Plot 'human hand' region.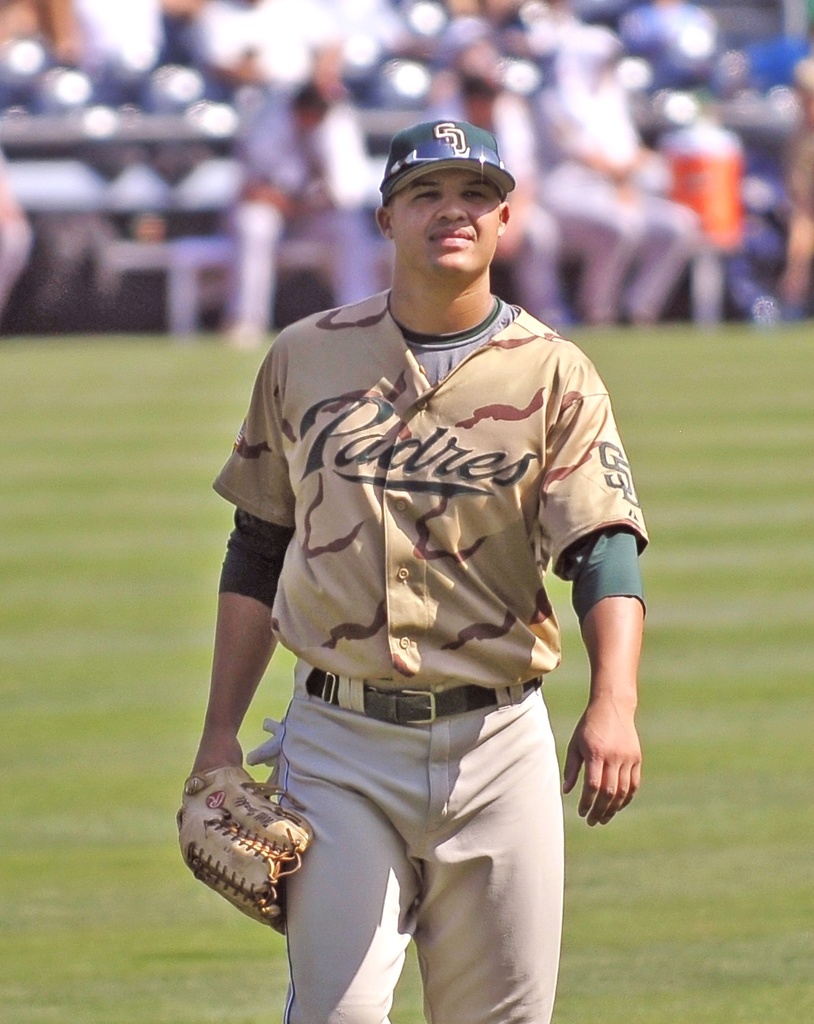
Plotted at x1=193, y1=736, x2=242, y2=781.
